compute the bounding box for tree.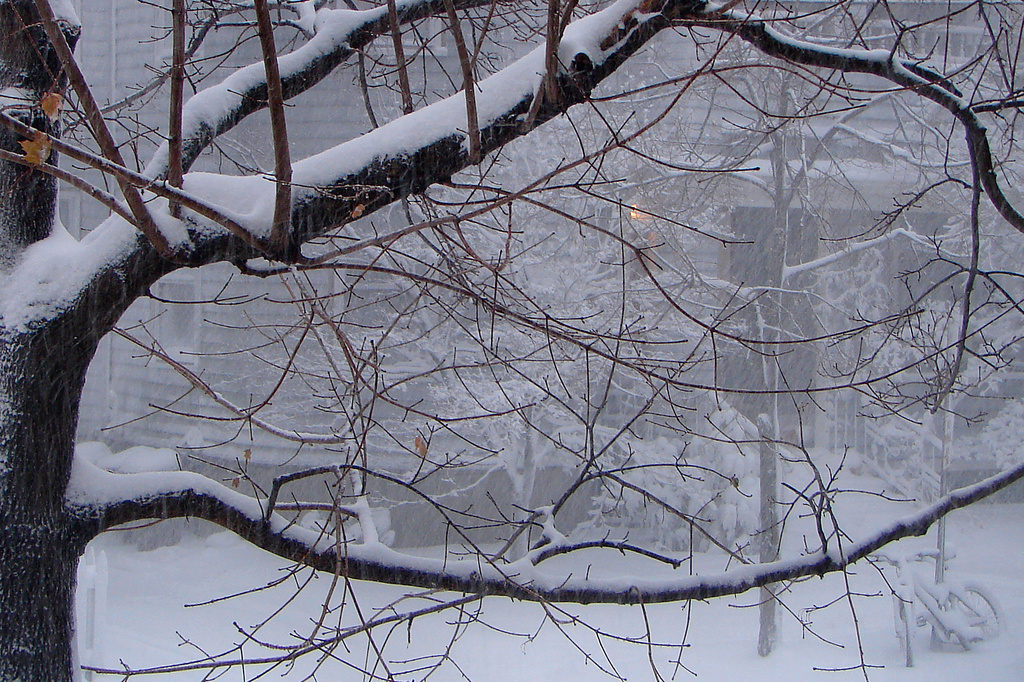
<region>0, 0, 1023, 681</region>.
